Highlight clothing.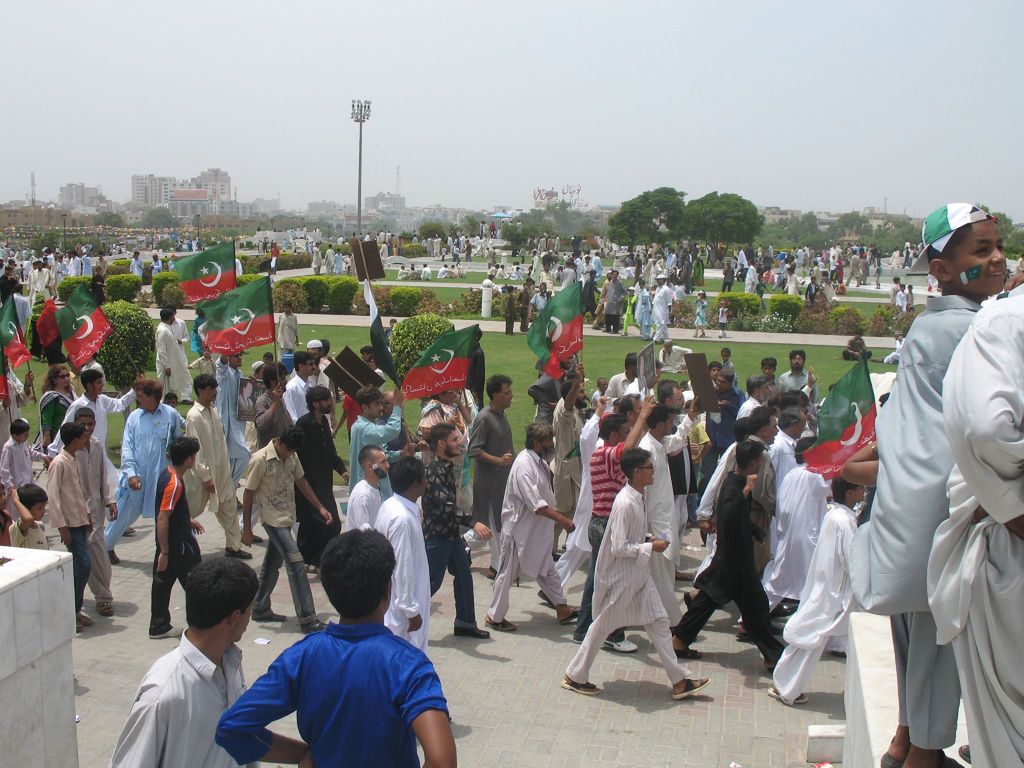
Highlighted region: 20,381,130,452.
